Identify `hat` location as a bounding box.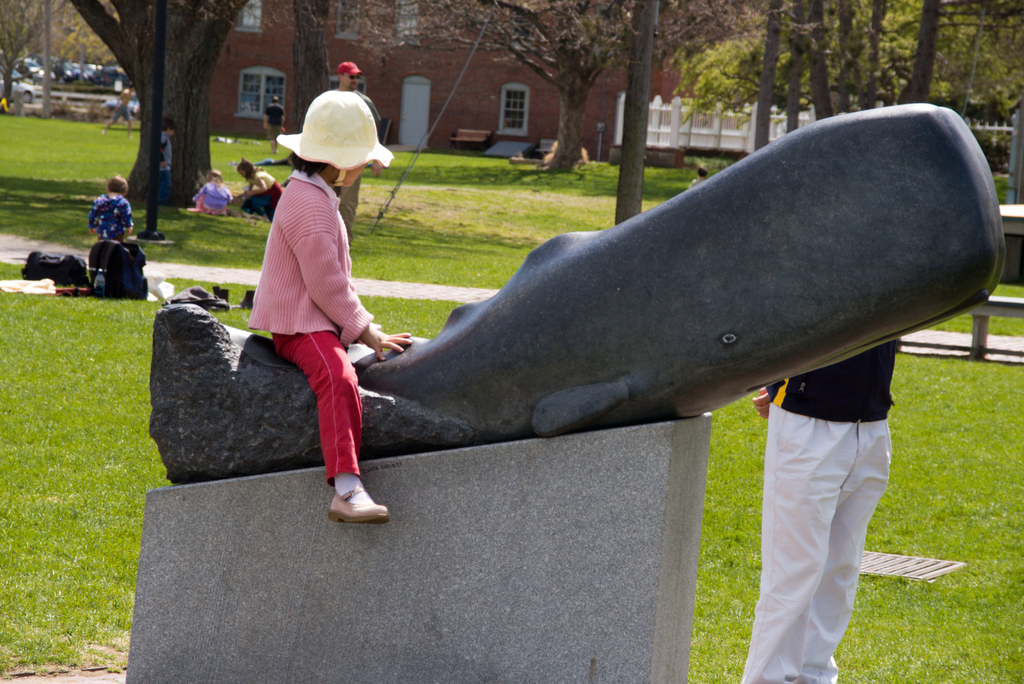
locate(273, 88, 397, 190).
